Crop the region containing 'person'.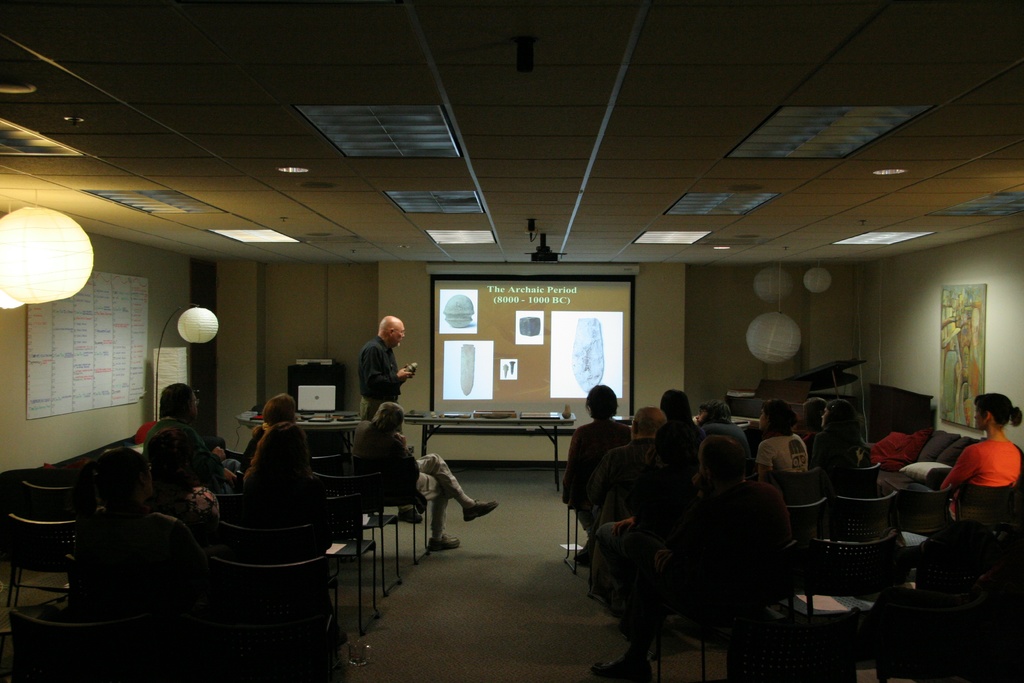
Crop region: <region>659, 385, 717, 507</region>.
